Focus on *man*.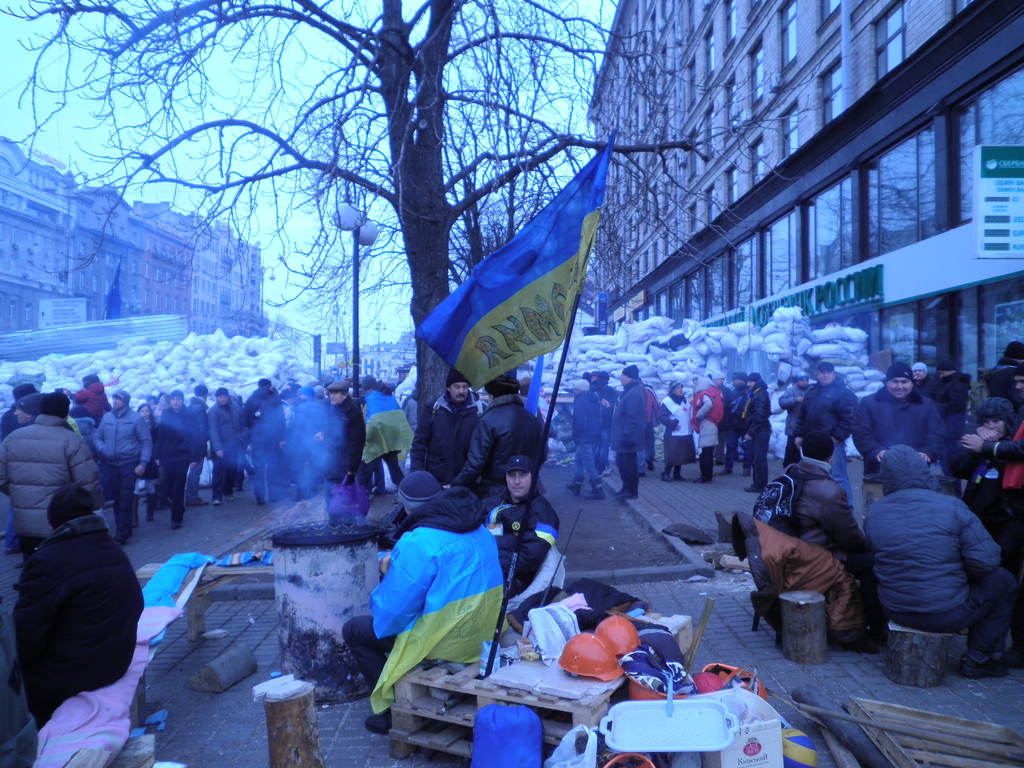
Focused at x1=484, y1=446, x2=564, y2=630.
